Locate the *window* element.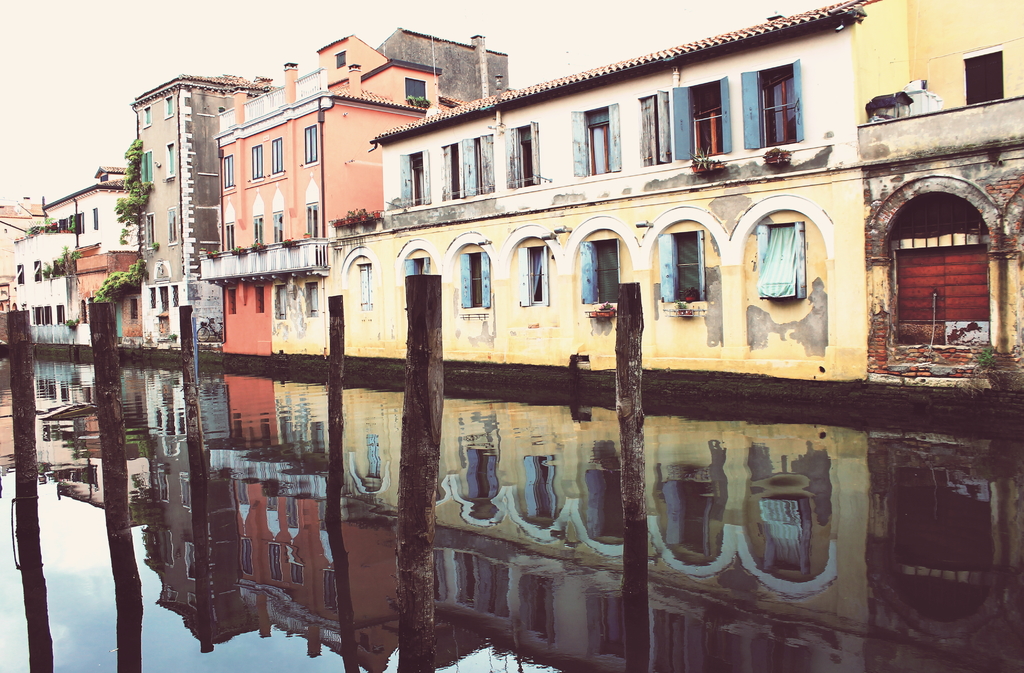
Element bbox: rect(91, 210, 97, 229).
